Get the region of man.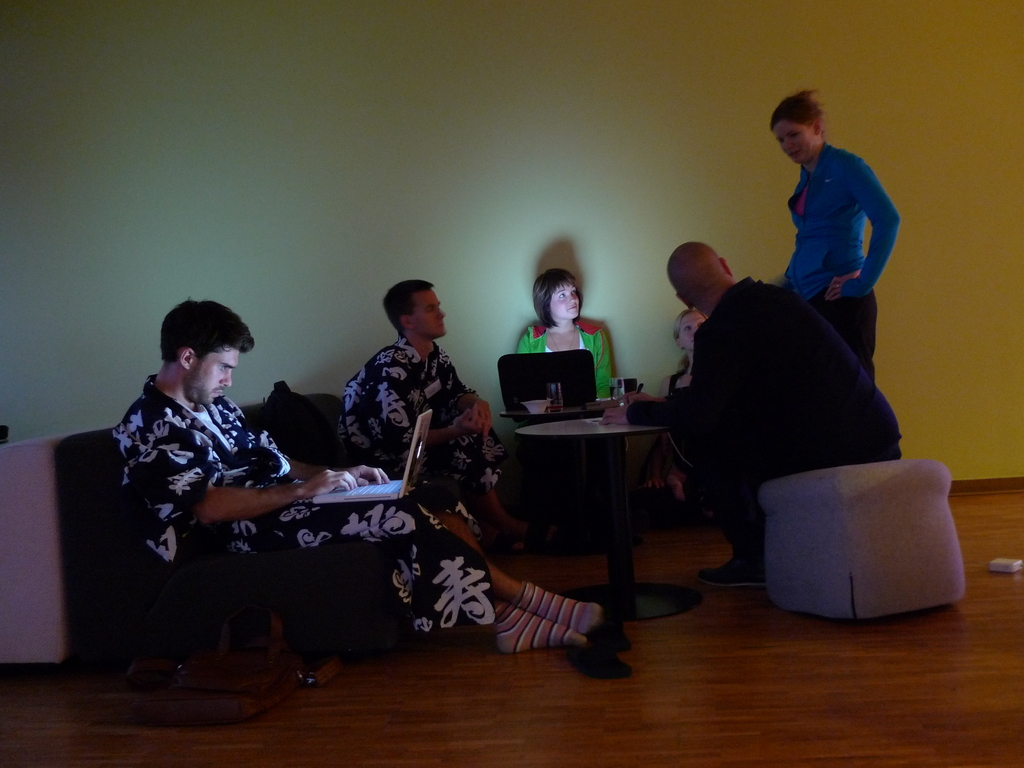
625, 240, 904, 582.
